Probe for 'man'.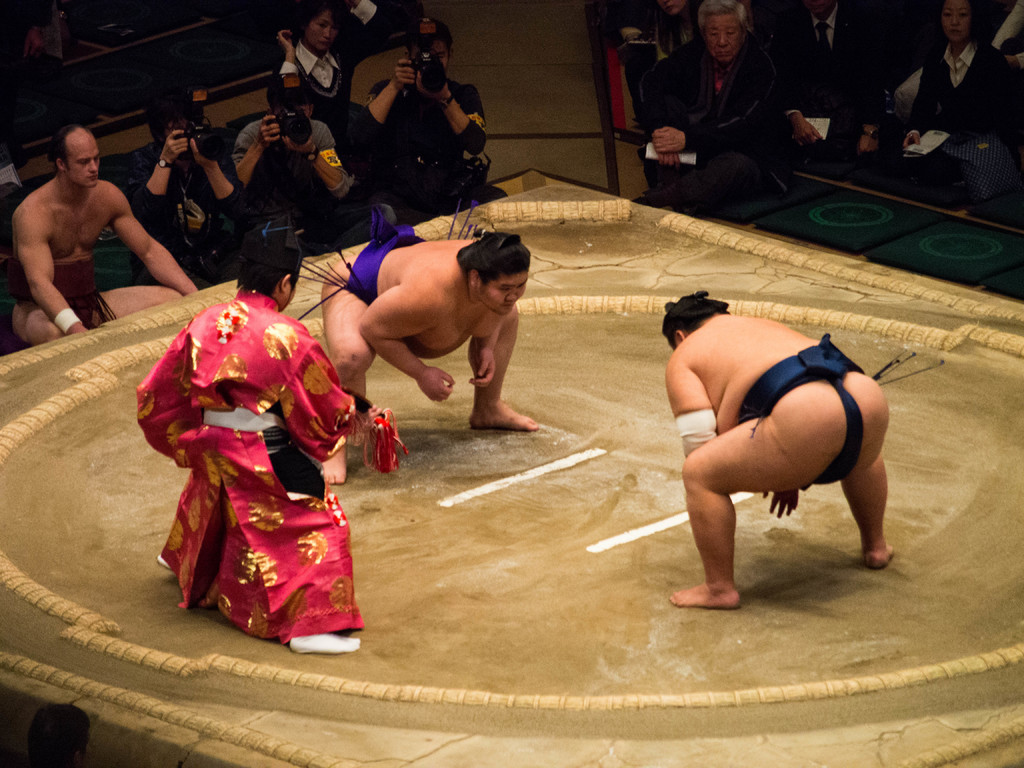
Probe result: 136,246,385,654.
